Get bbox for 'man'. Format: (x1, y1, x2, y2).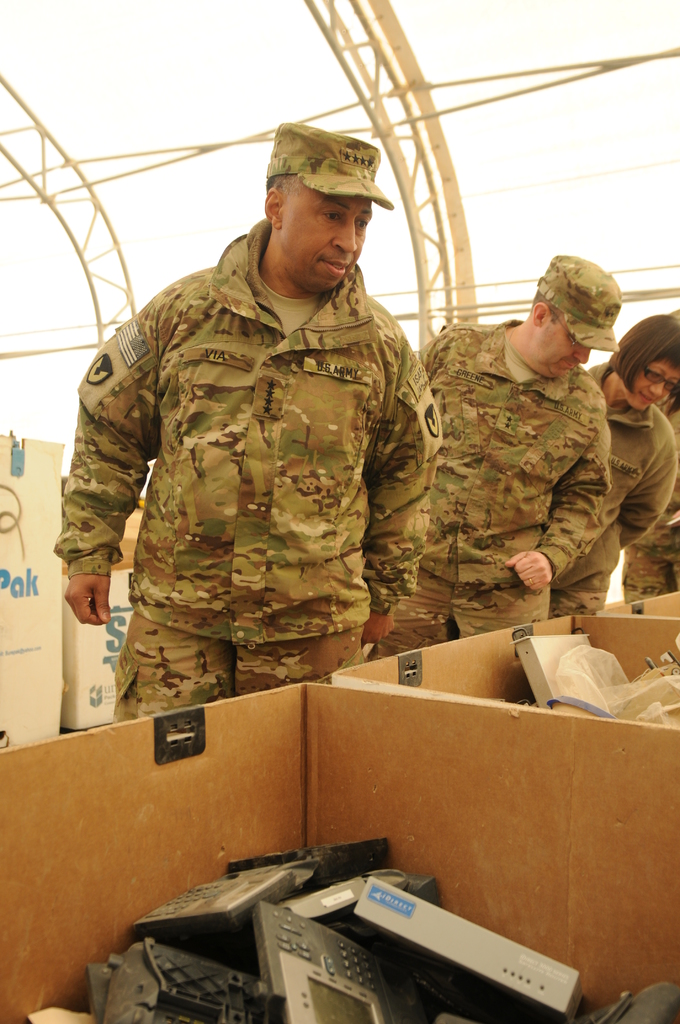
(371, 288, 611, 660).
